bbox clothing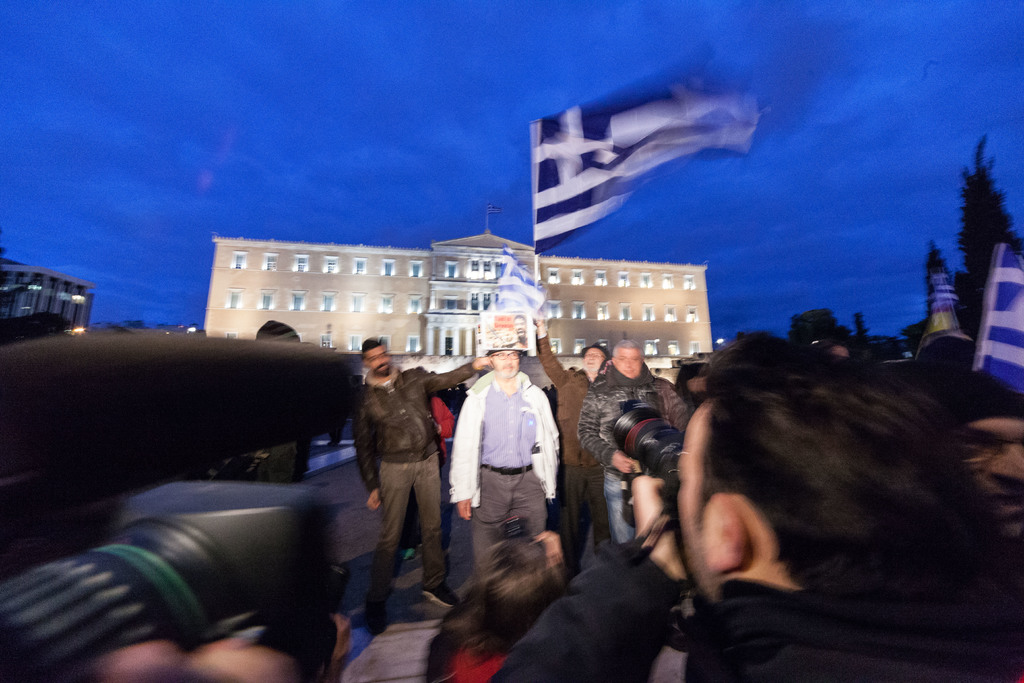
[x1=577, y1=366, x2=685, y2=540]
